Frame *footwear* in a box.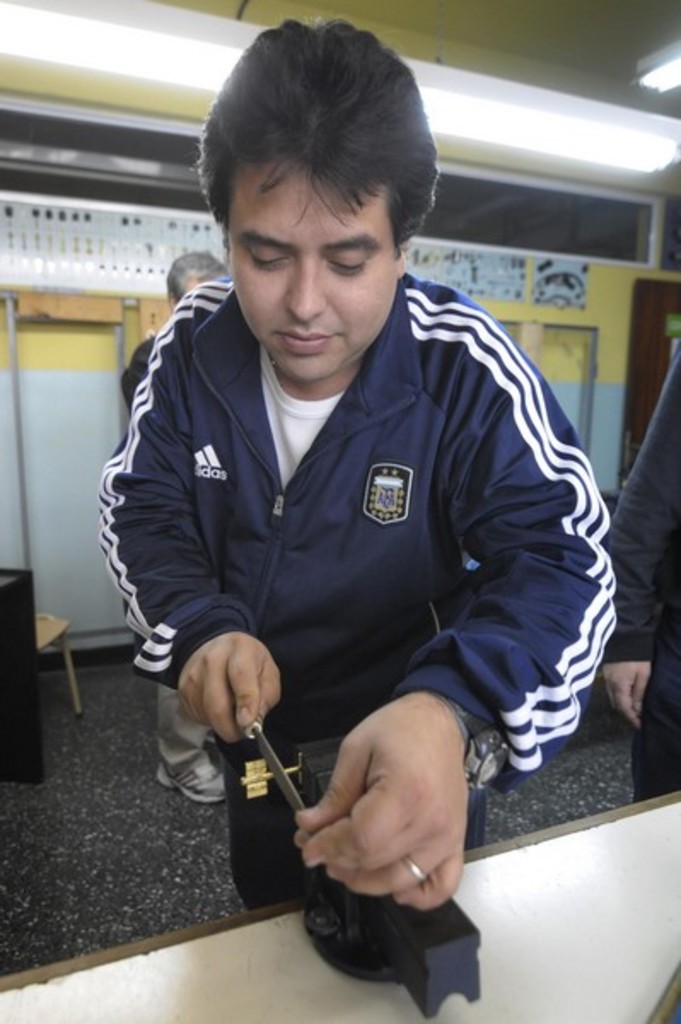
bbox(159, 753, 230, 807).
